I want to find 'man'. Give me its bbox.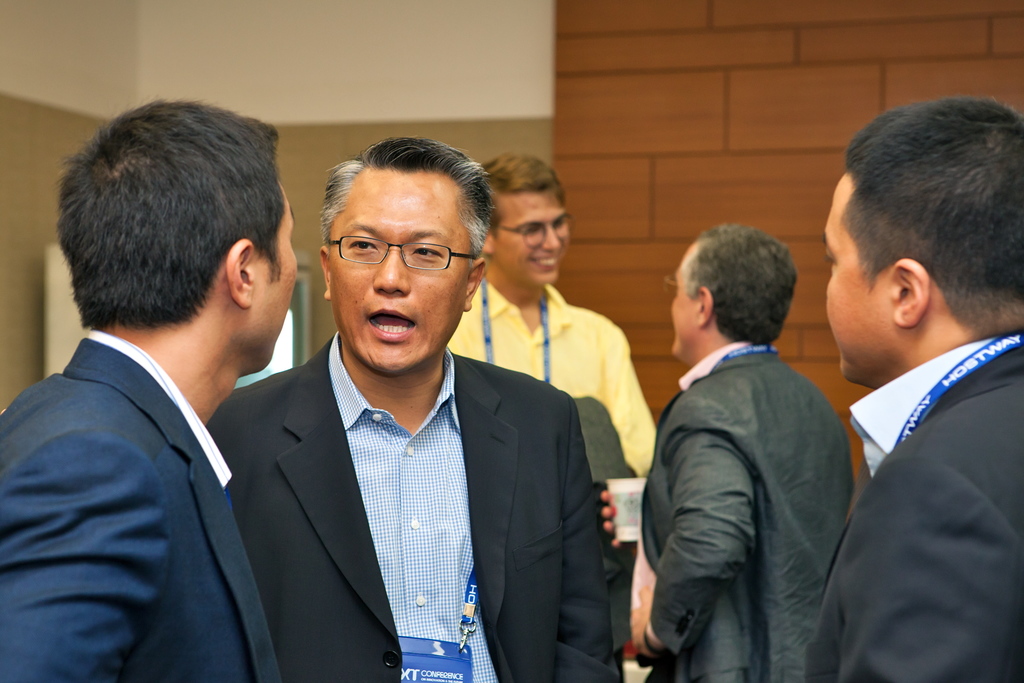
451:156:659:476.
